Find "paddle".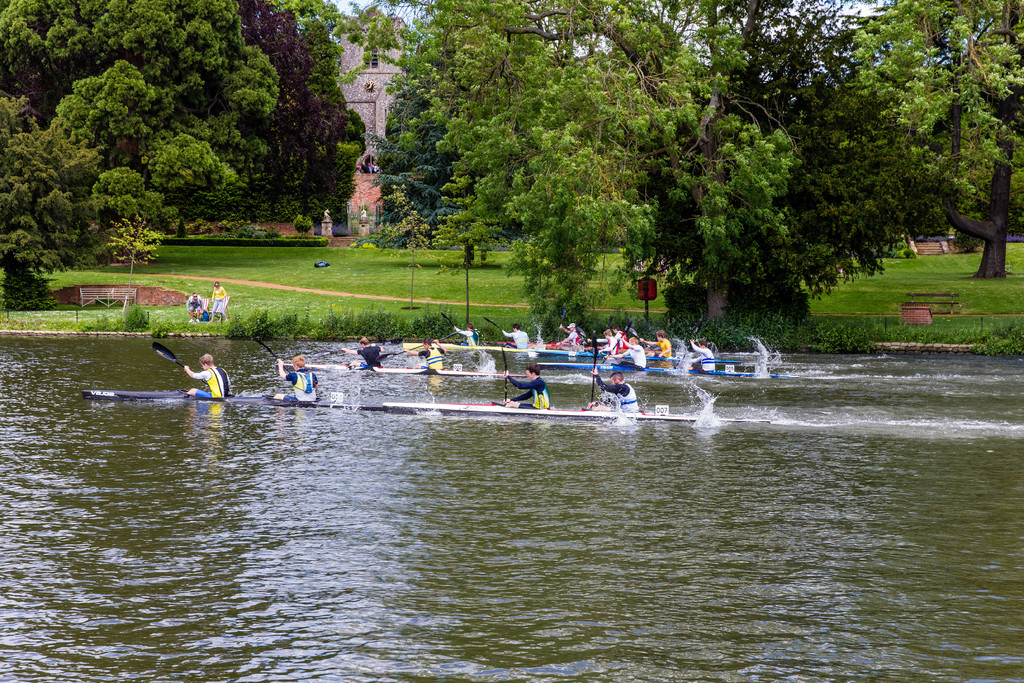
<box>255,336,324,397</box>.
